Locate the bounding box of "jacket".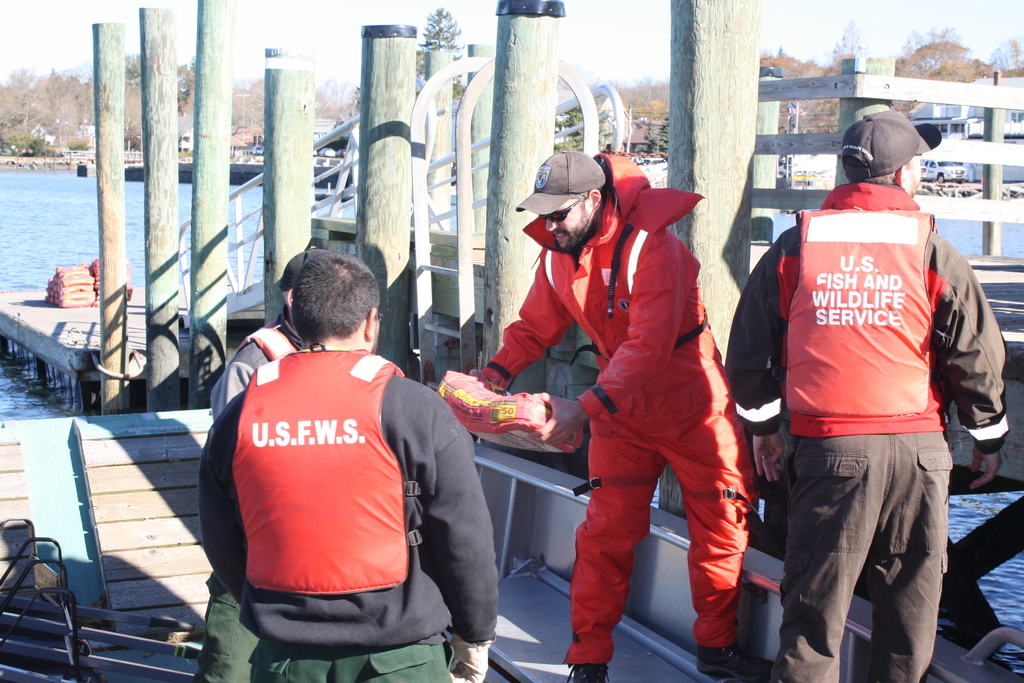
Bounding box: 477 151 739 441.
